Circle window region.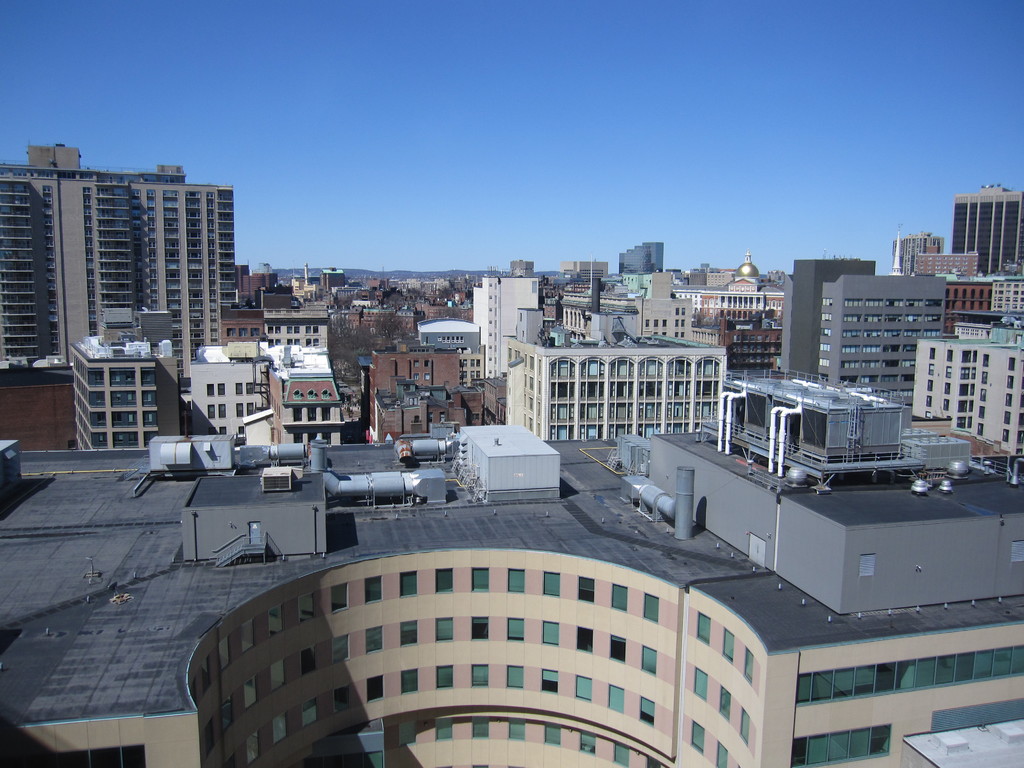
Region: {"x1": 219, "y1": 427, "x2": 227, "y2": 436}.
